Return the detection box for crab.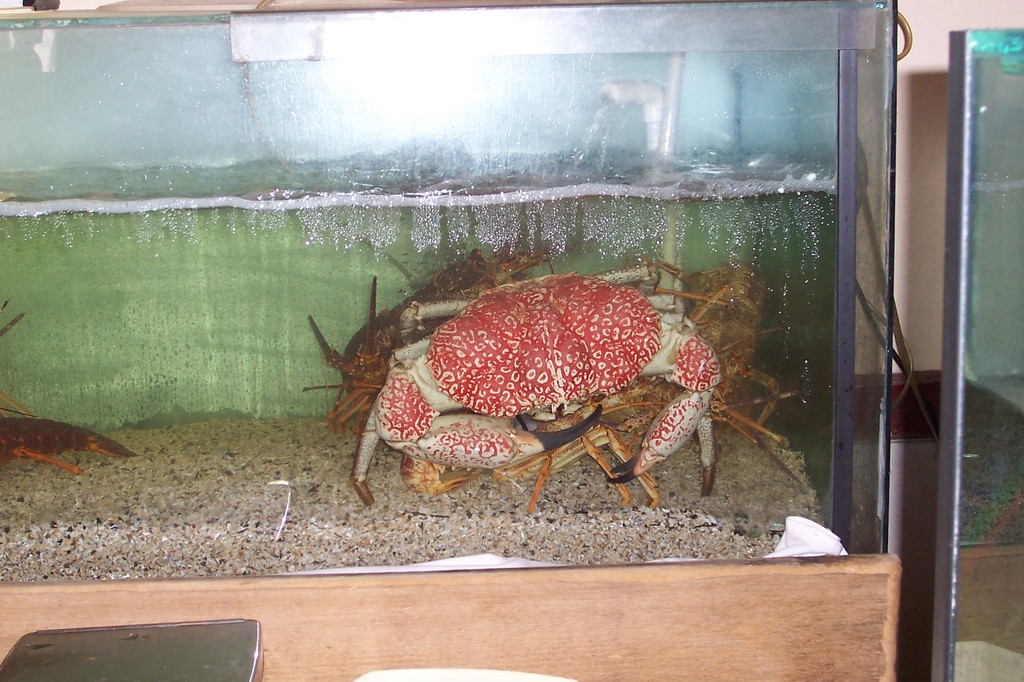
(x1=0, y1=305, x2=138, y2=476).
